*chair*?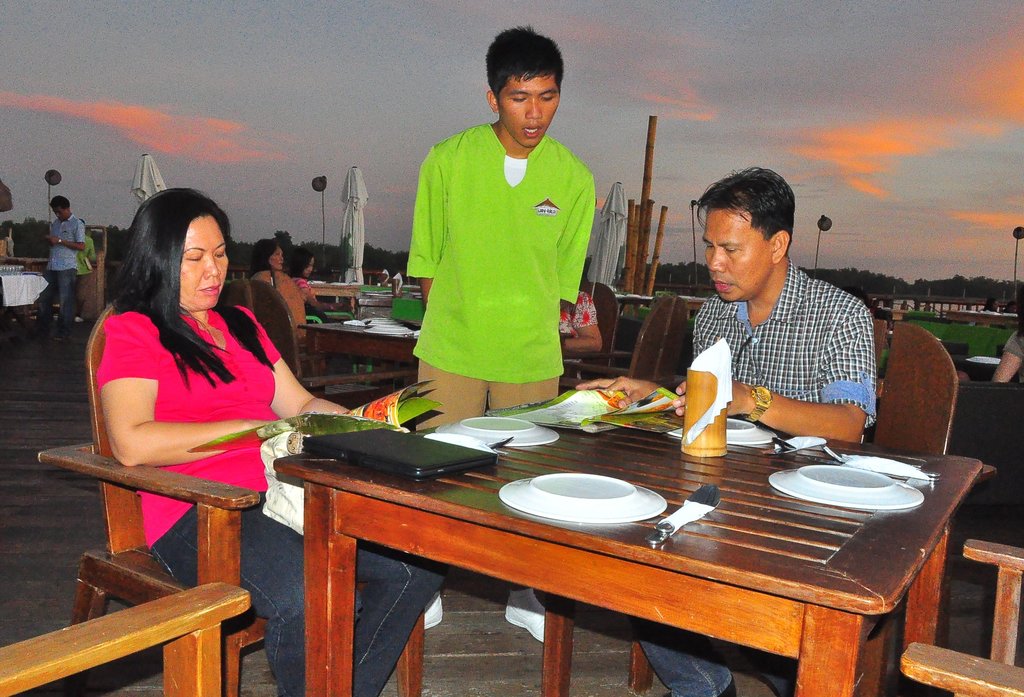
[560,293,690,398]
